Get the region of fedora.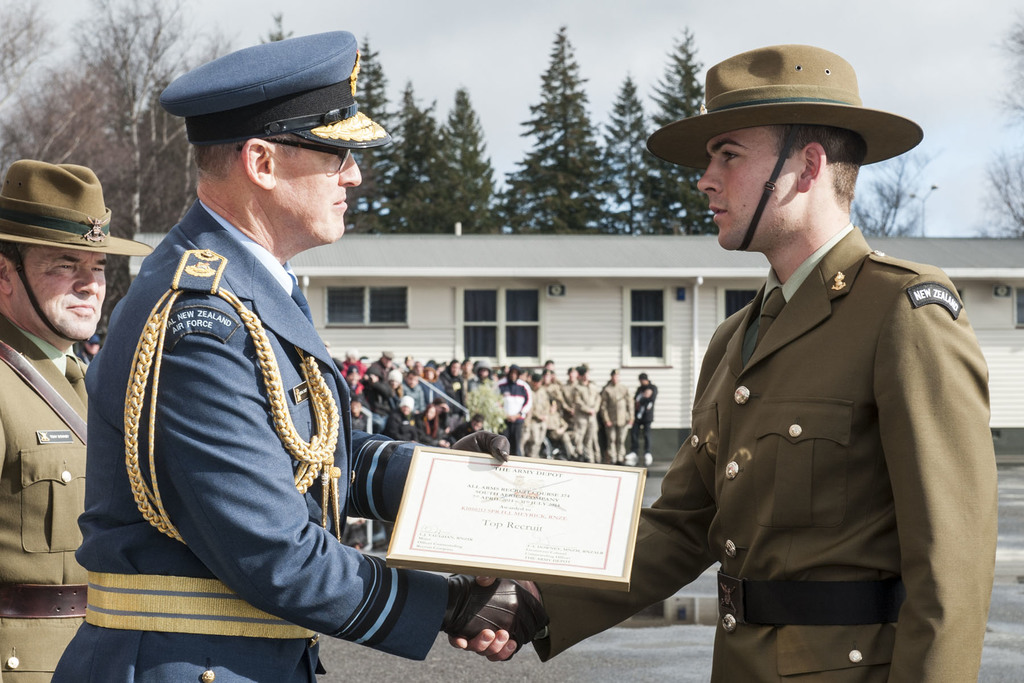
region(644, 40, 927, 259).
